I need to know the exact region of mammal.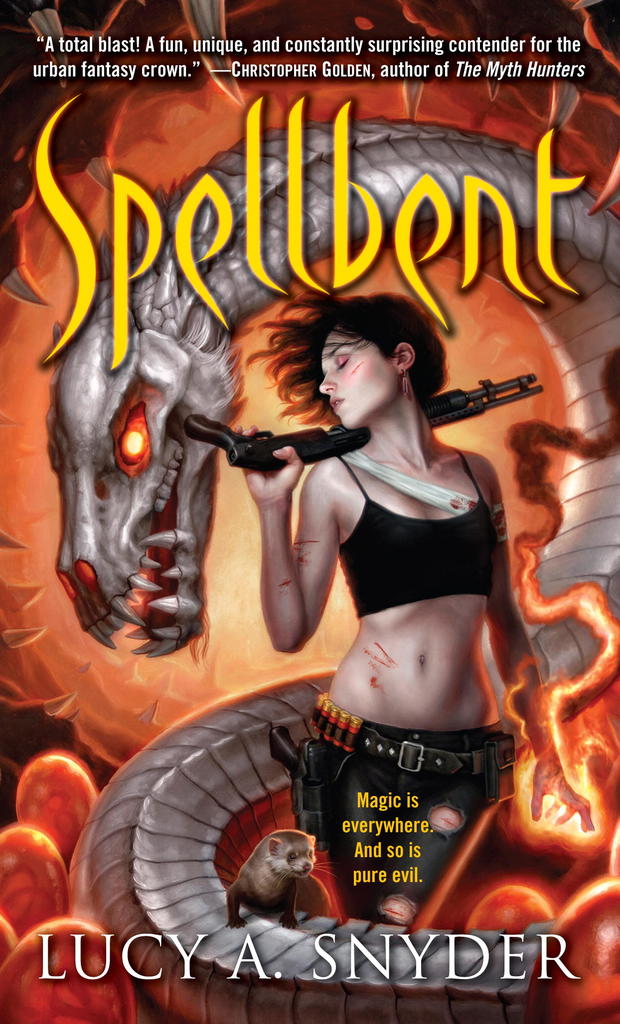
Region: {"left": 222, "top": 278, "right": 596, "bottom": 923}.
